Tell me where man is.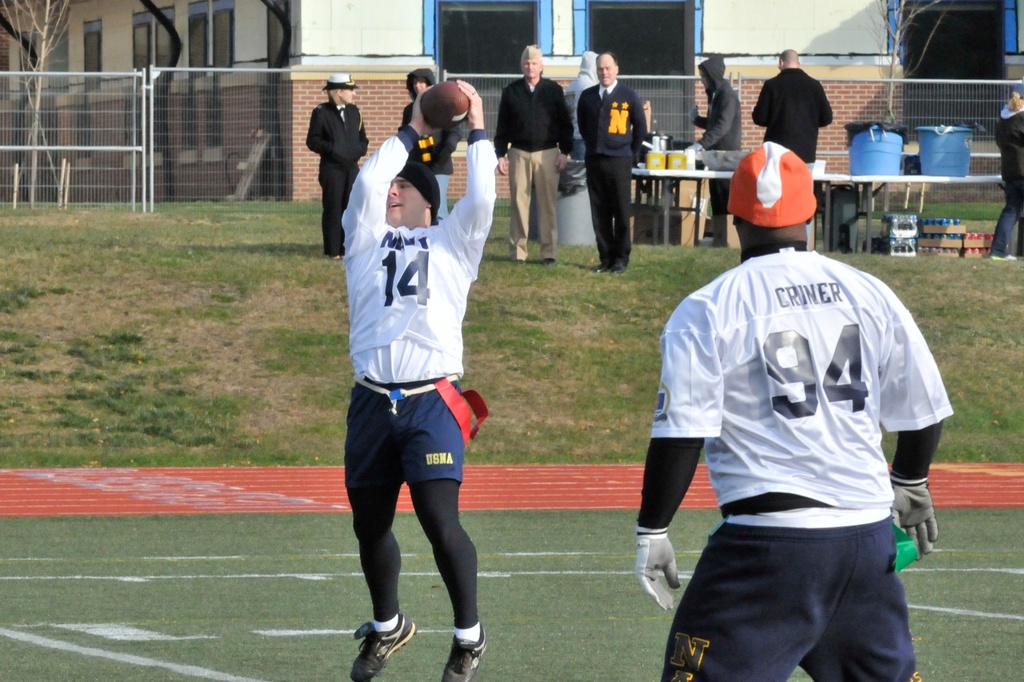
man is at 303:72:368:262.
